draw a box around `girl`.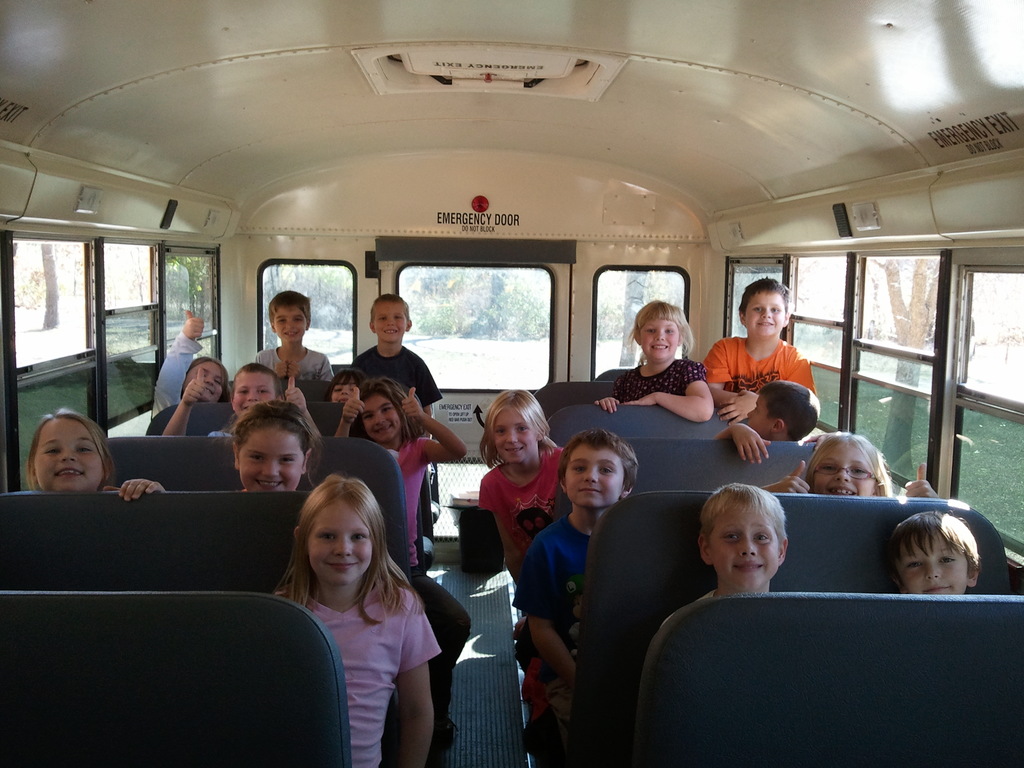
region(479, 390, 566, 760).
